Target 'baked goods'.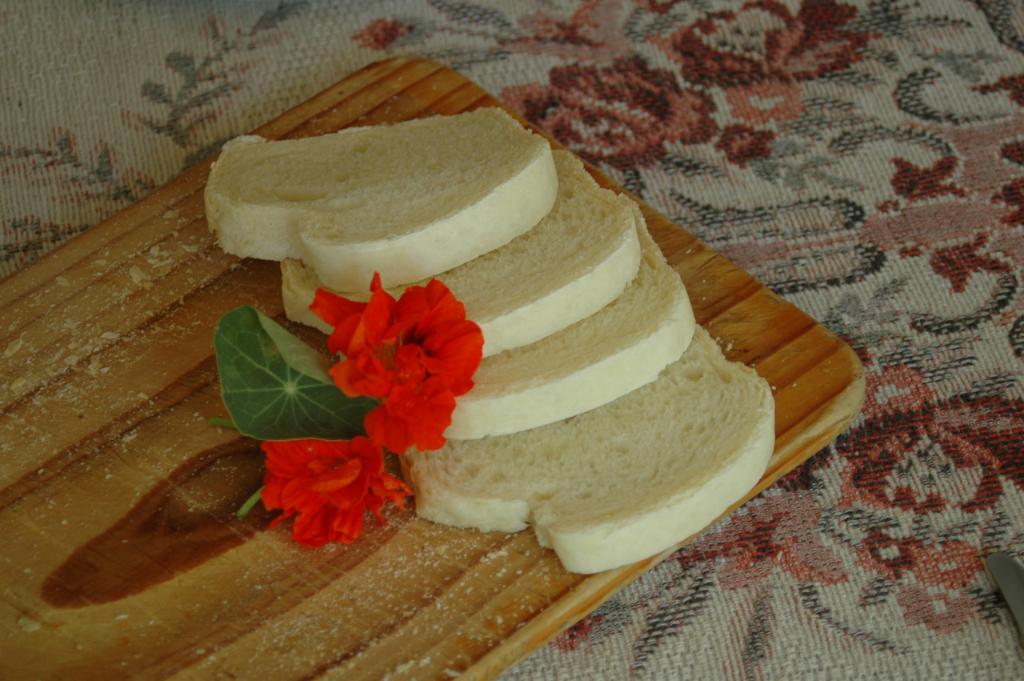
Target region: [left=199, top=112, right=558, bottom=294].
